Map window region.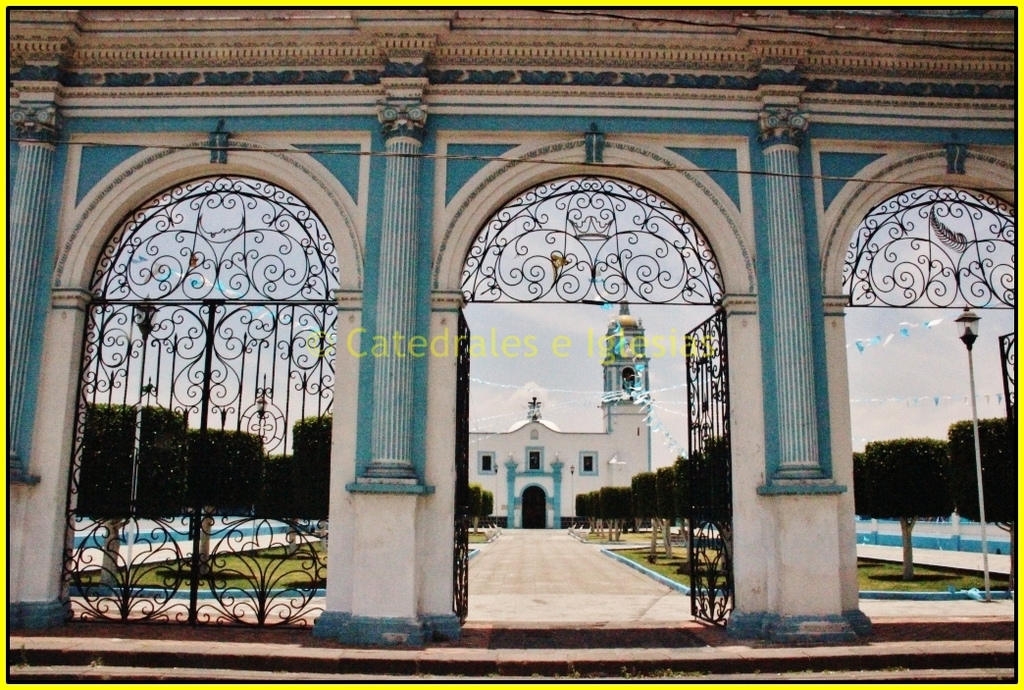
Mapped to BBox(578, 453, 598, 477).
